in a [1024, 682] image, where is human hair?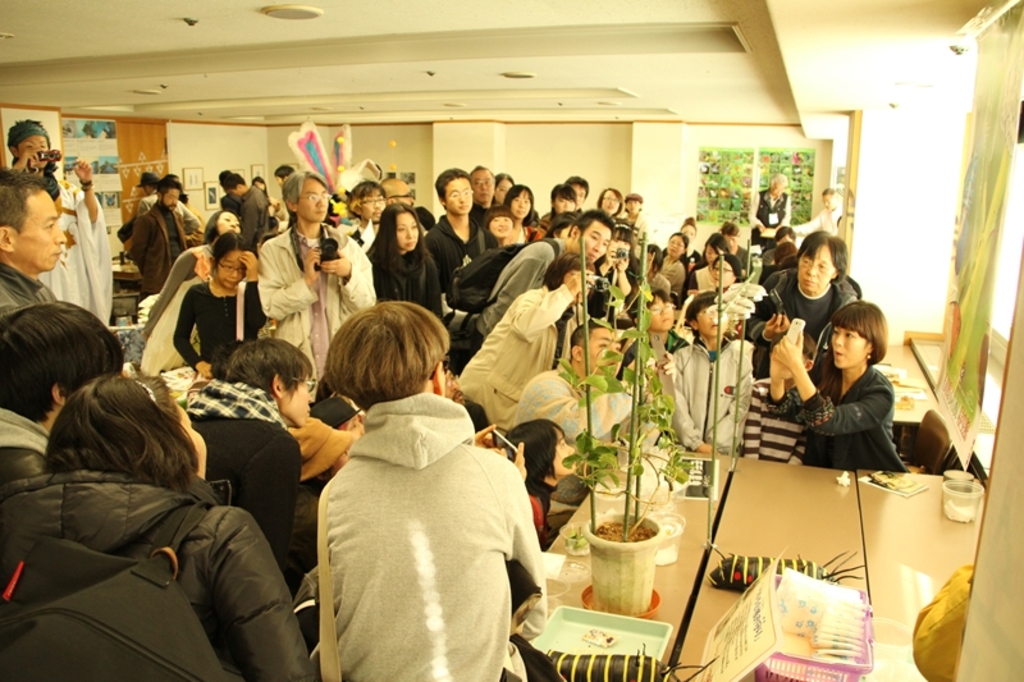
(3,292,108,431).
